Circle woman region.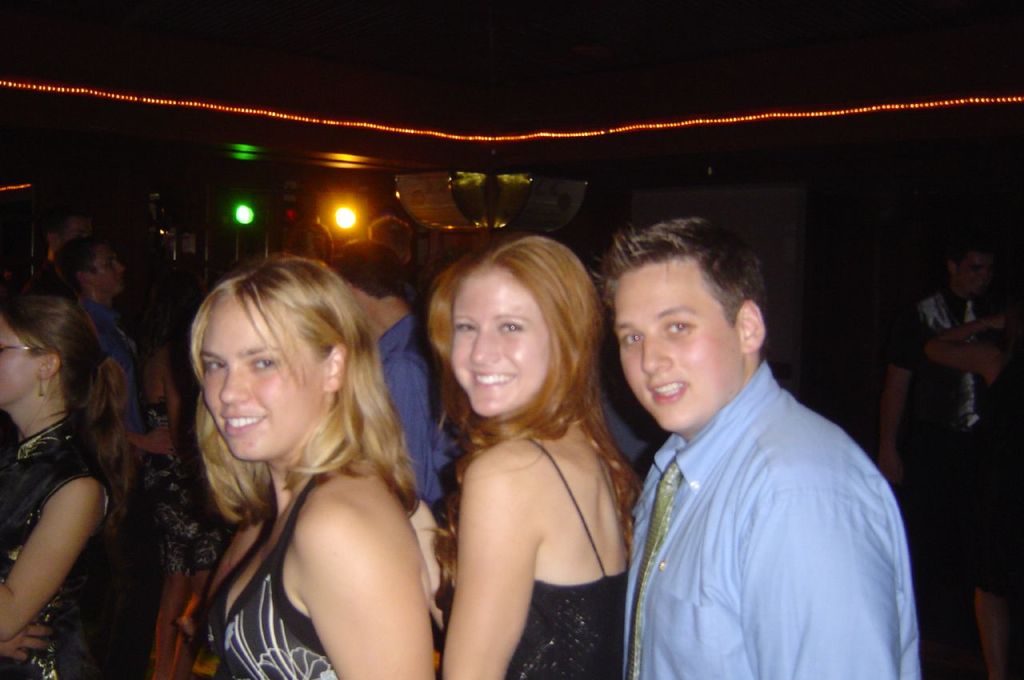
Region: {"x1": 0, "y1": 298, "x2": 130, "y2": 679}.
